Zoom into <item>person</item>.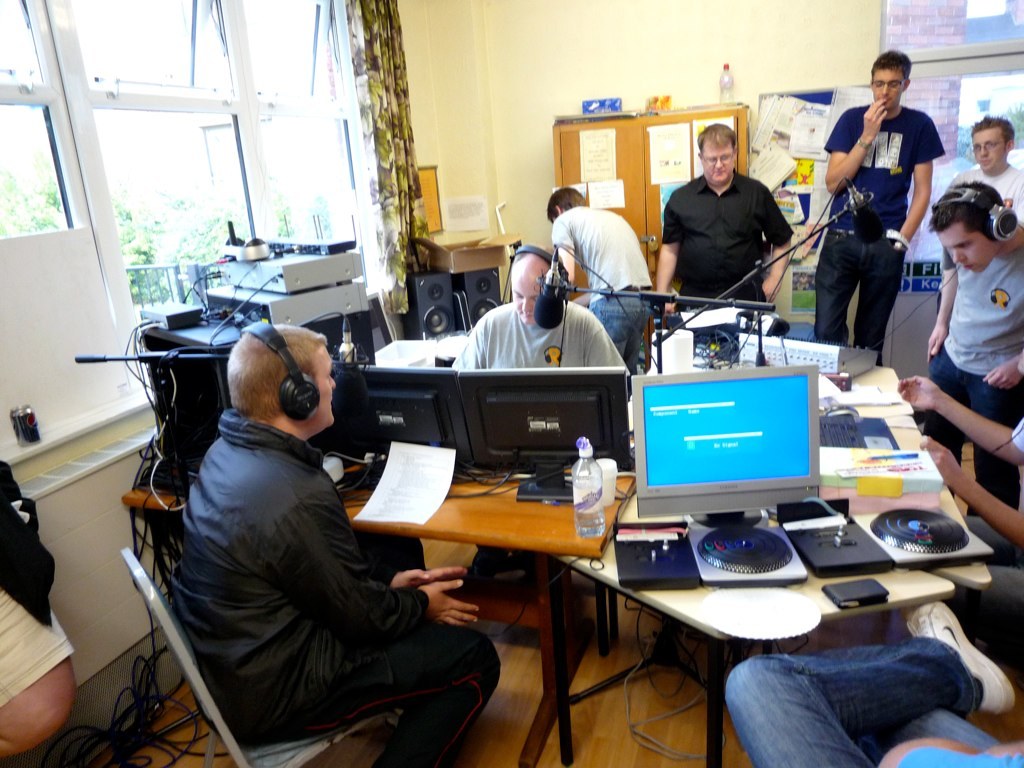
Zoom target: x1=546 y1=185 x2=648 y2=373.
